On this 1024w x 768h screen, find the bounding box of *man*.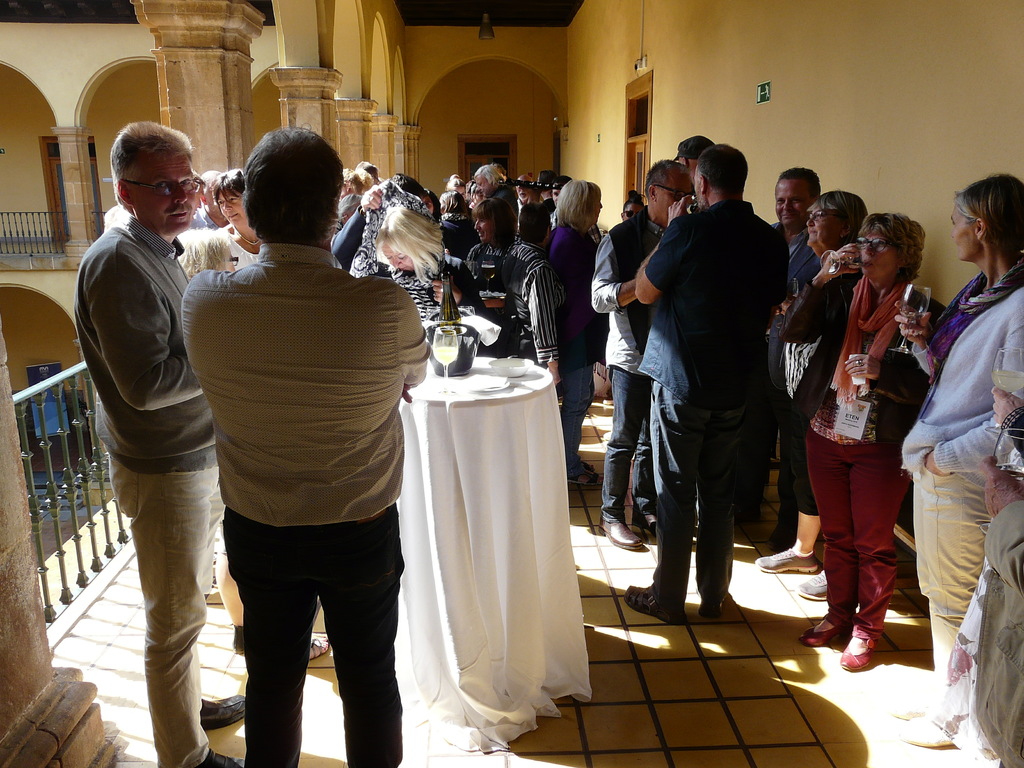
Bounding box: x1=591 y1=161 x2=693 y2=548.
